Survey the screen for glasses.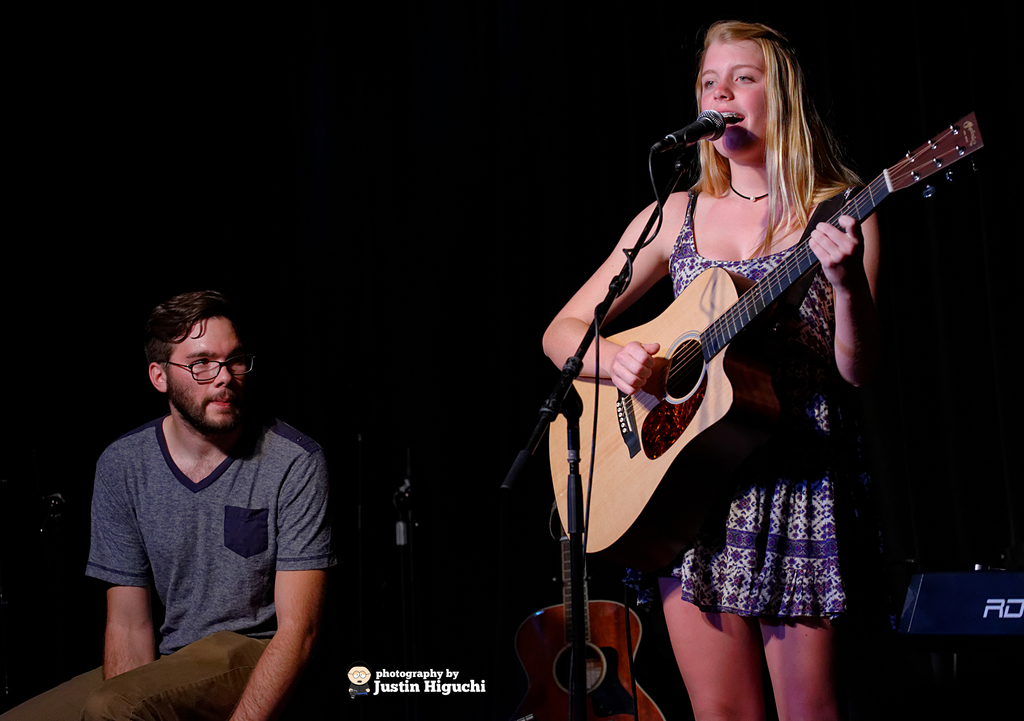
Survey found: [167,349,257,380].
